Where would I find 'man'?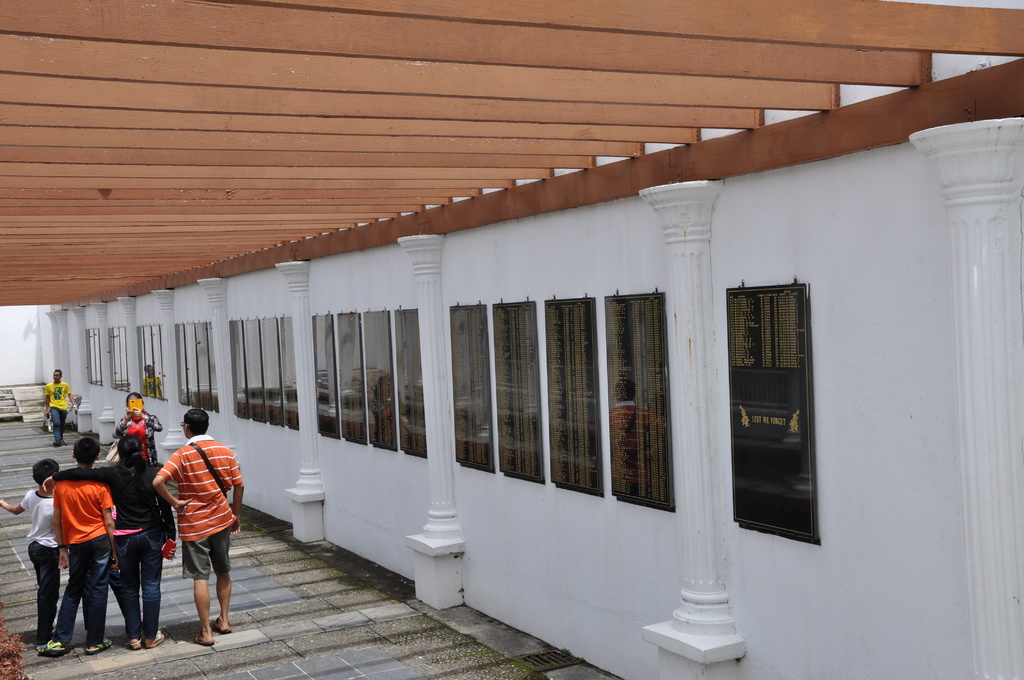
At 145, 423, 241, 653.
